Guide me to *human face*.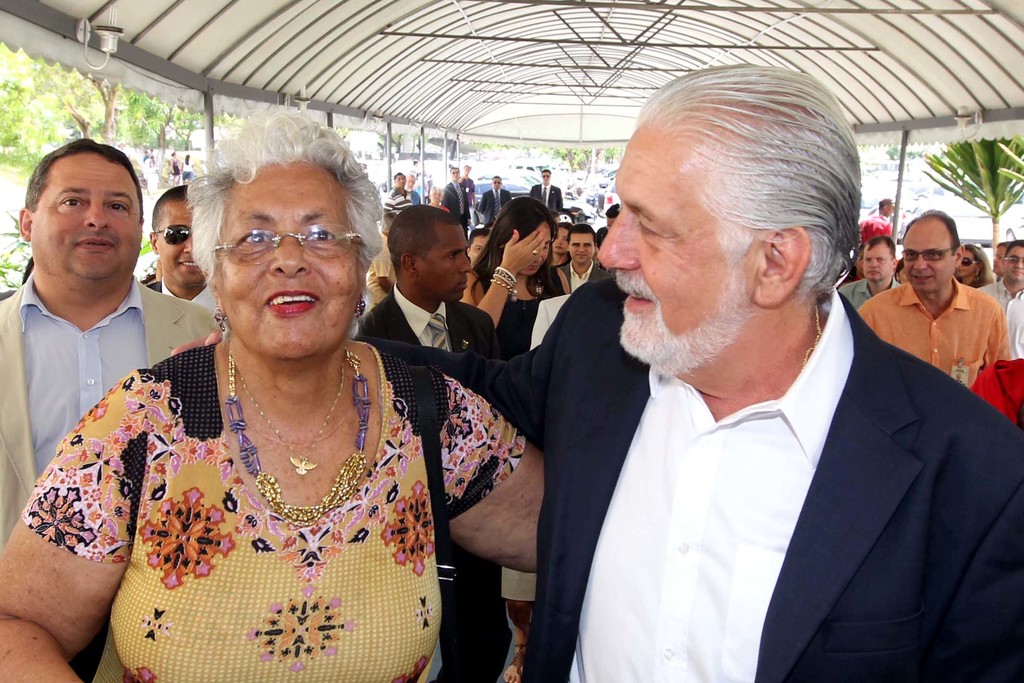
Guidance: 591:122:758:369.
